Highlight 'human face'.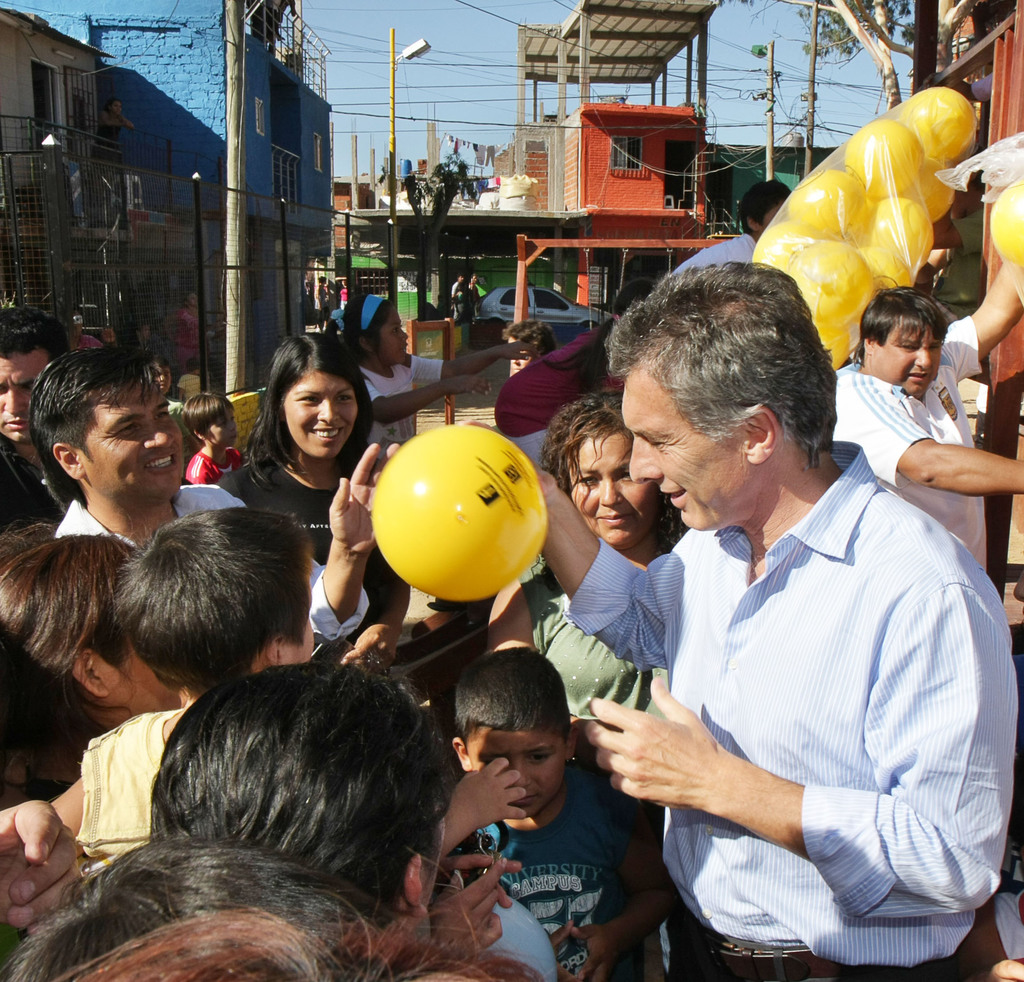
Highlighted region: rect(0, 346, 47, 435).
